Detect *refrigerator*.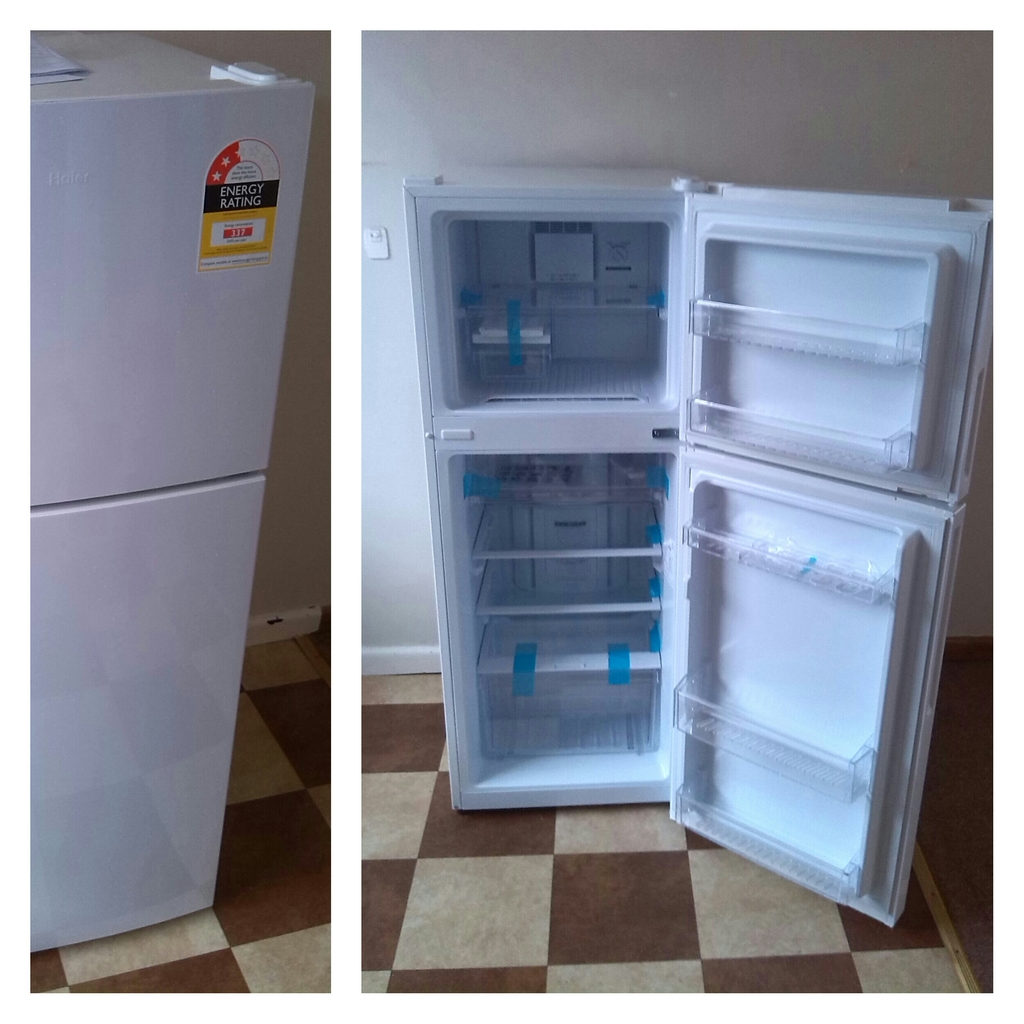
Detected at box=[410, 161, 936, 909].
